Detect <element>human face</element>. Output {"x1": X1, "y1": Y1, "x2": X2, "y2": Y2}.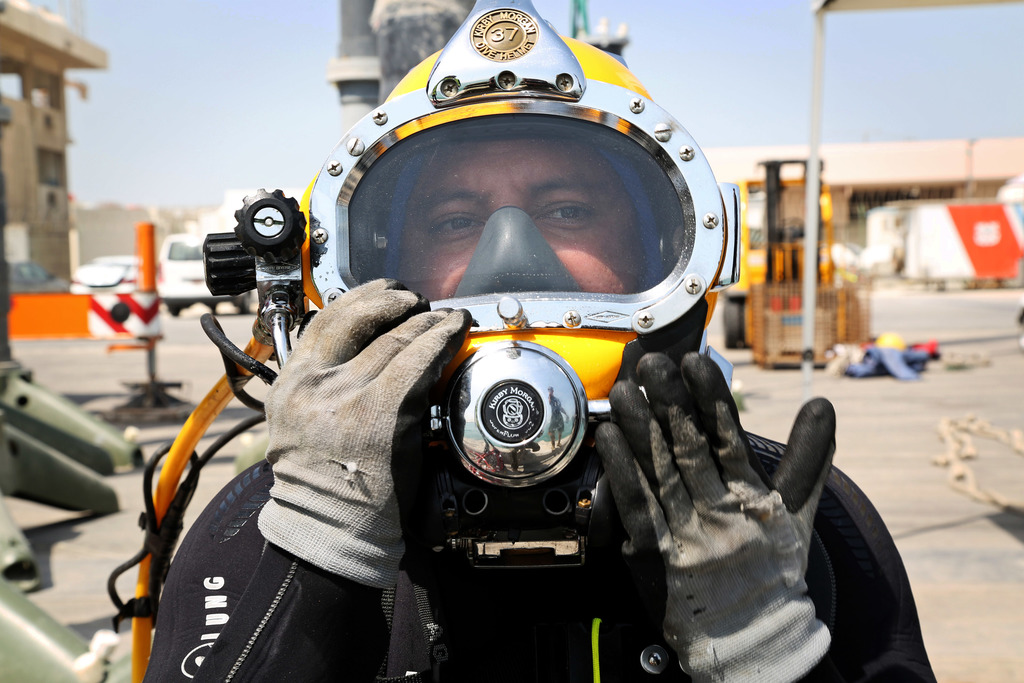
{"x1": 397, "y1": 139, "x2": 652, "y2": 293}.
